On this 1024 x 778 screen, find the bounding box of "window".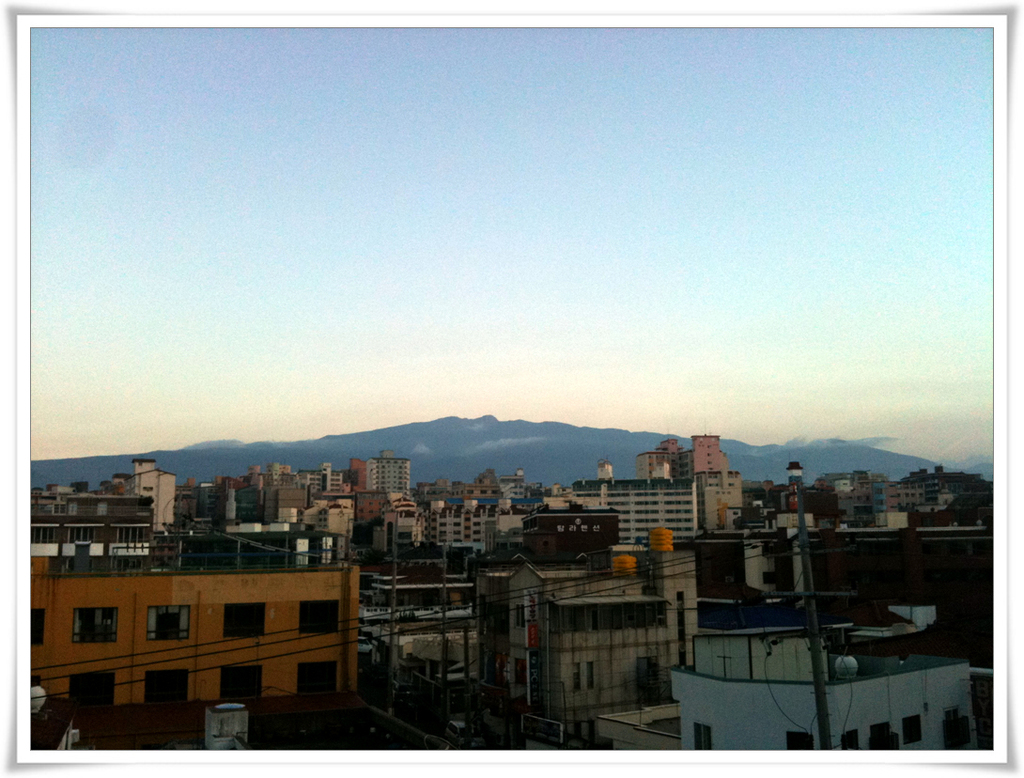
Bounding box: (x1=74, y1=602, x2=117, y2=648).
